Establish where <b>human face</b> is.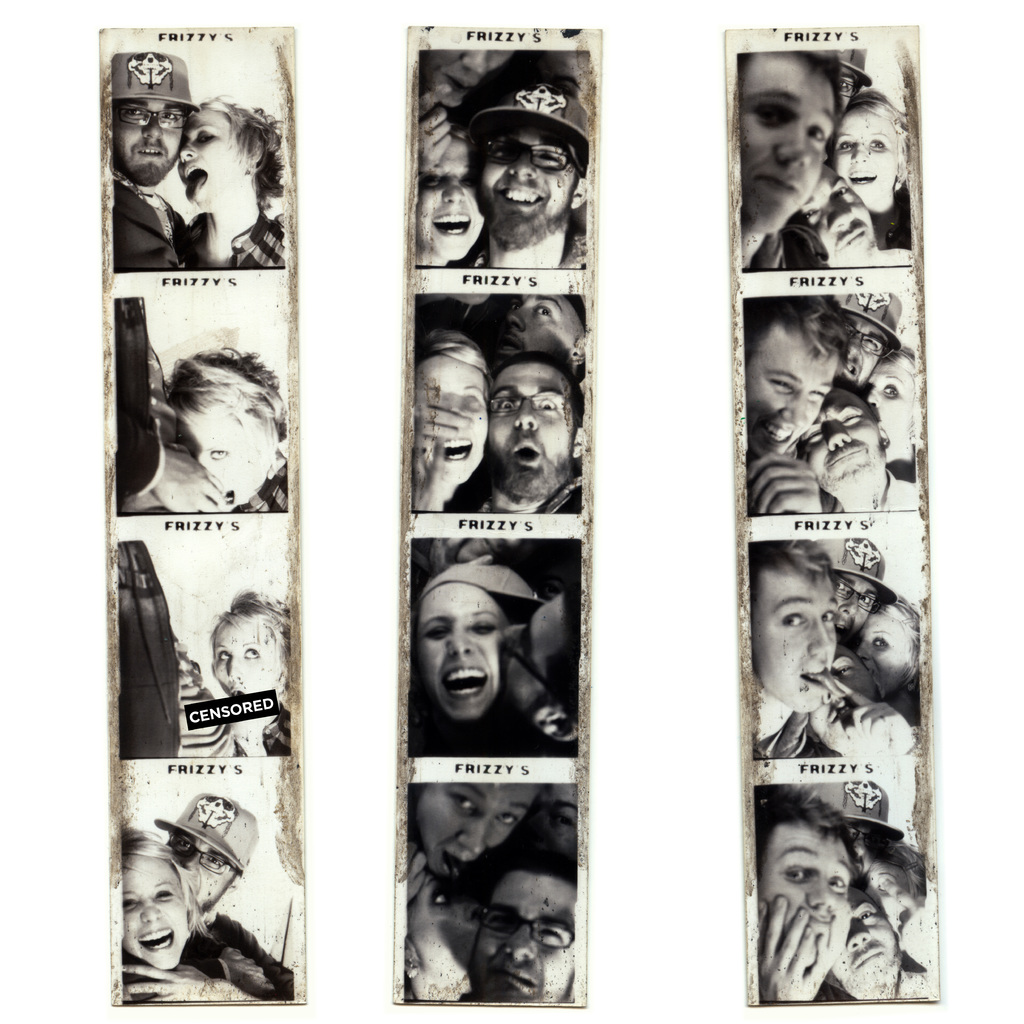
Established at BBox(819, 889, 907, 998).
